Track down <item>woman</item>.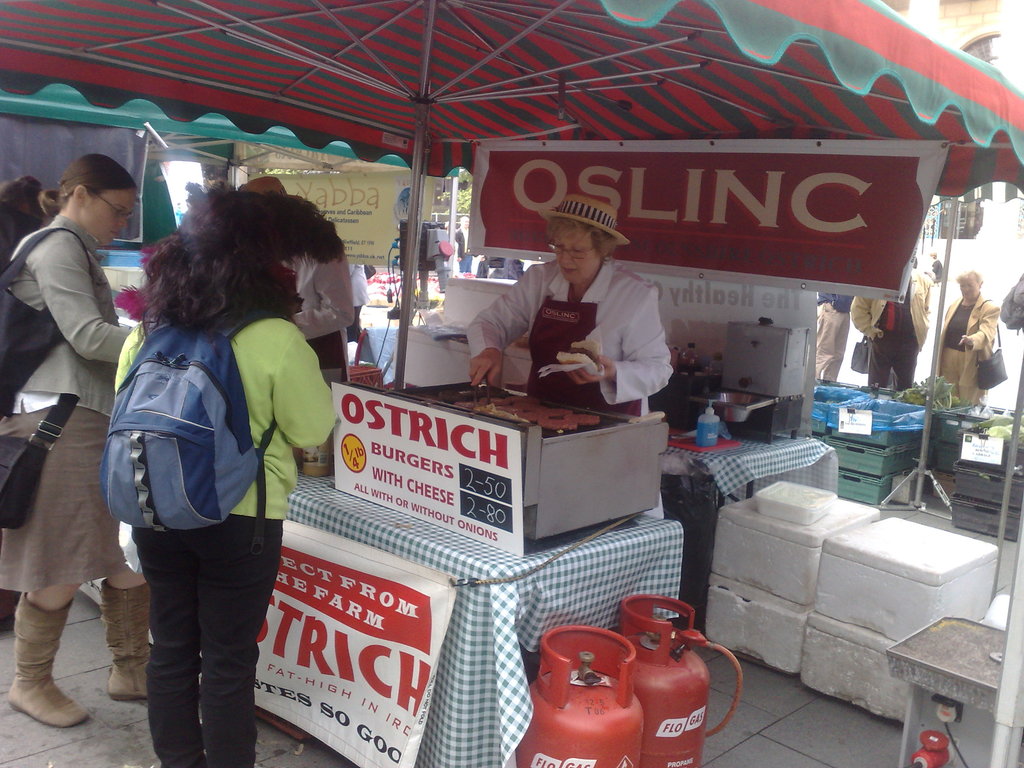
Tracked to 468 195 673 417.
